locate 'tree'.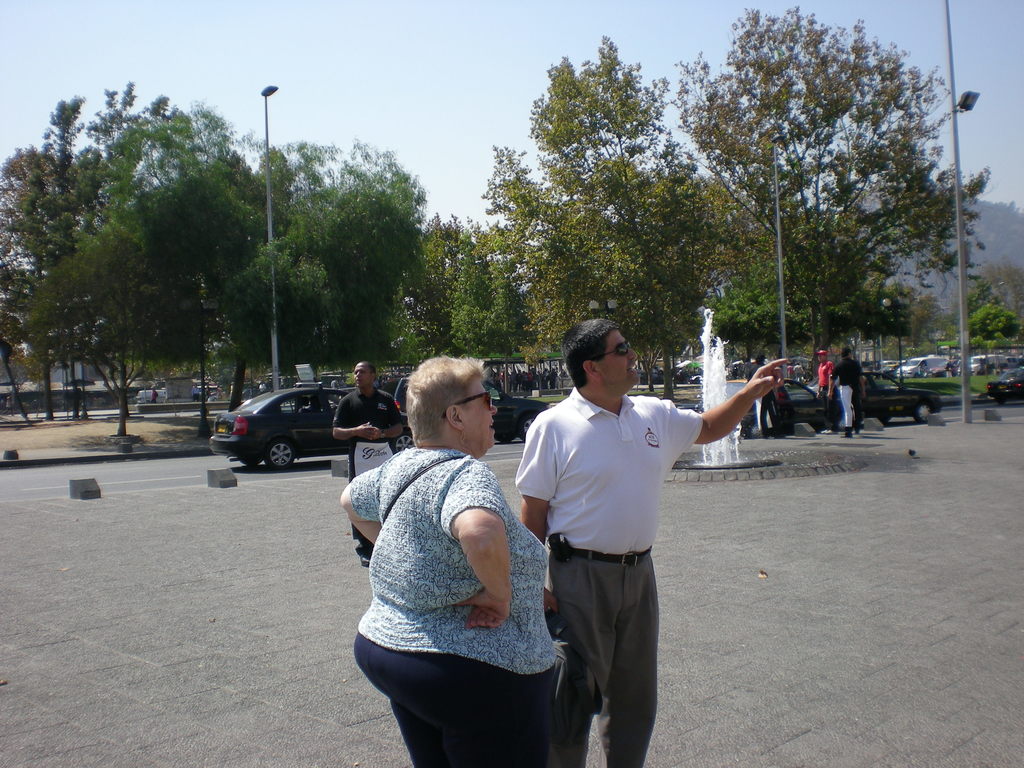
Bounding box: region(122, 174, 277, 367).
